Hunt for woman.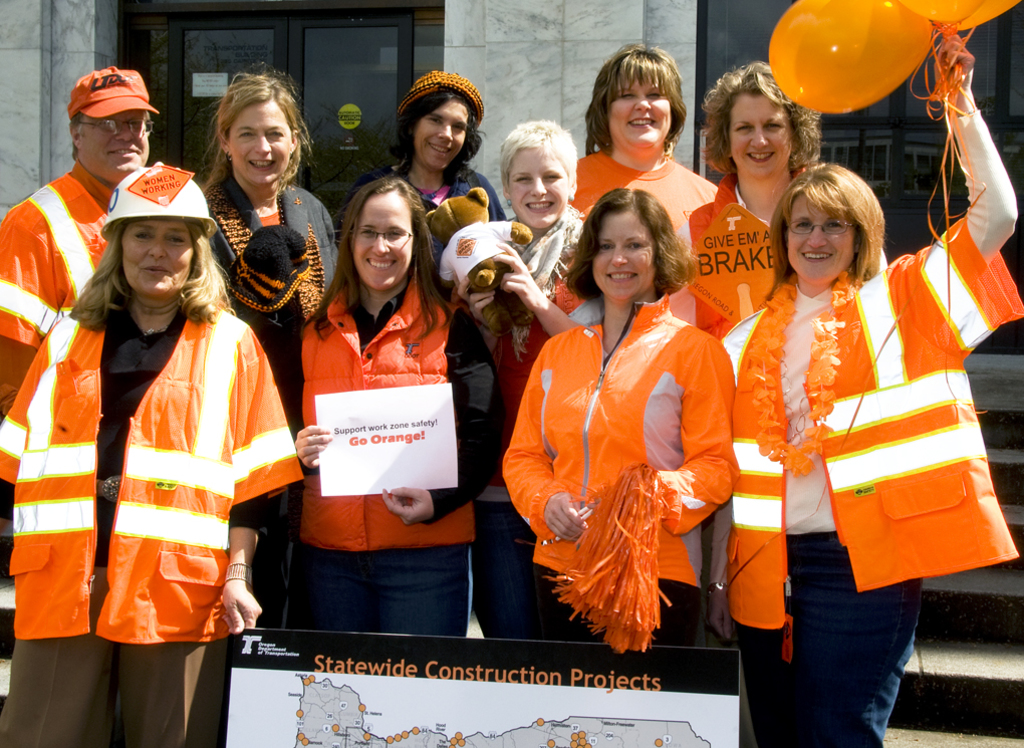
Hunted down at <region>0, 158, 306, 747</region>.
